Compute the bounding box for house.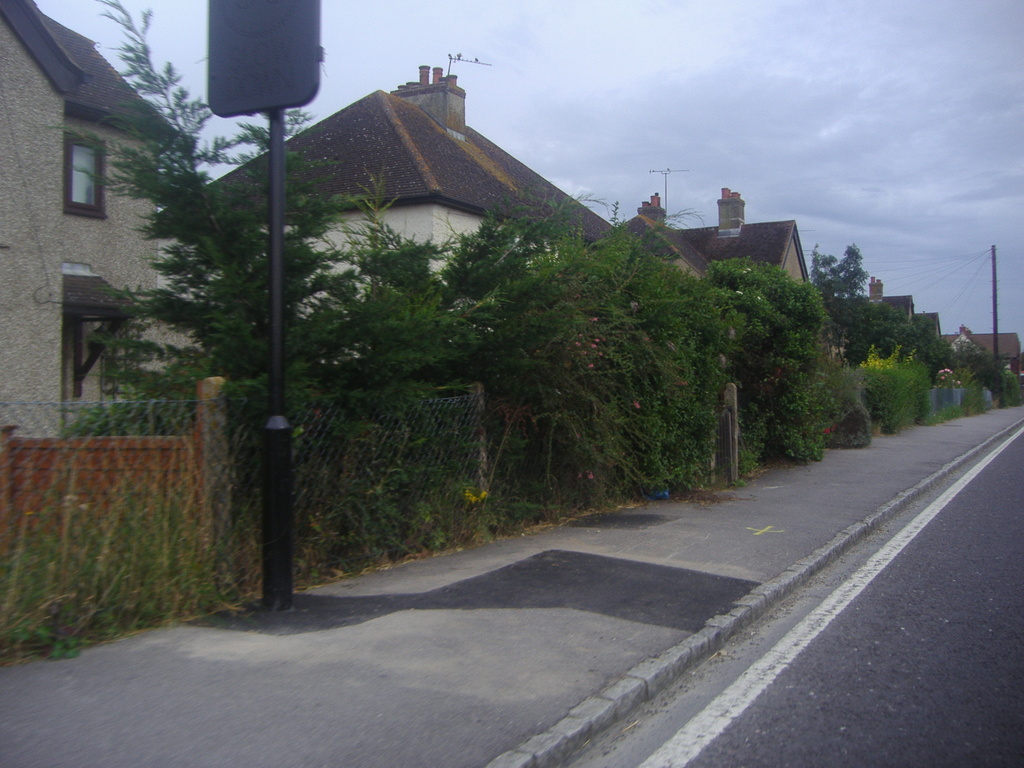
[x1=622, y1=170, x2=811, y2=363].
